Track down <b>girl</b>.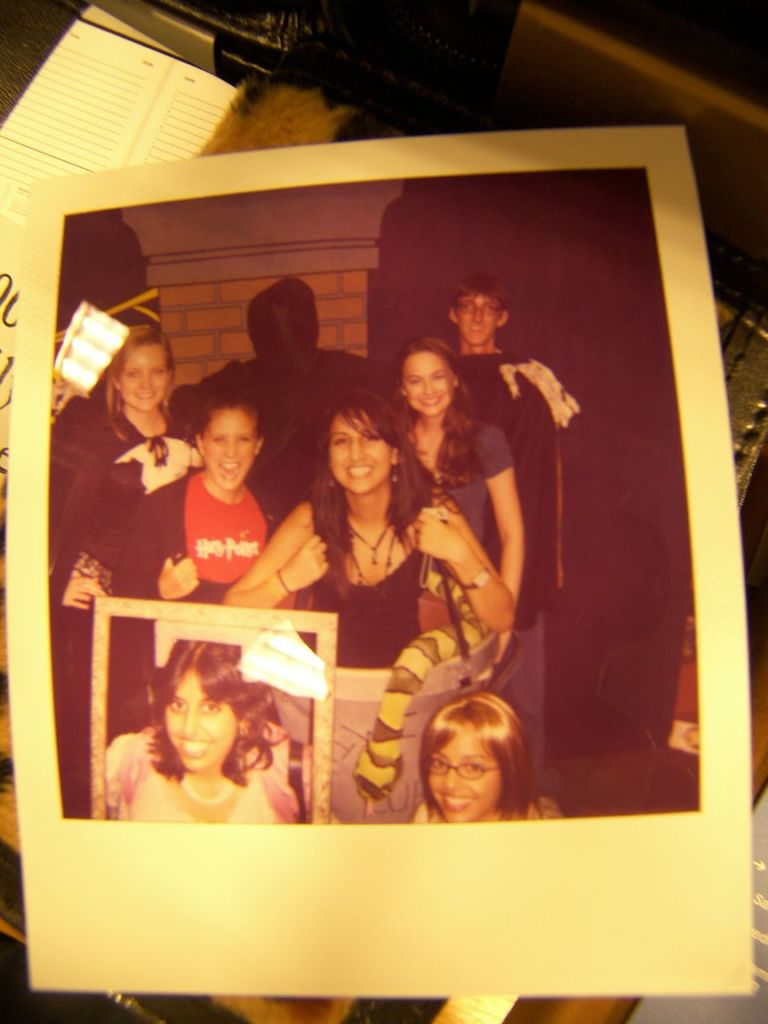
Tracked to locate(408, 690, 563, 822).
